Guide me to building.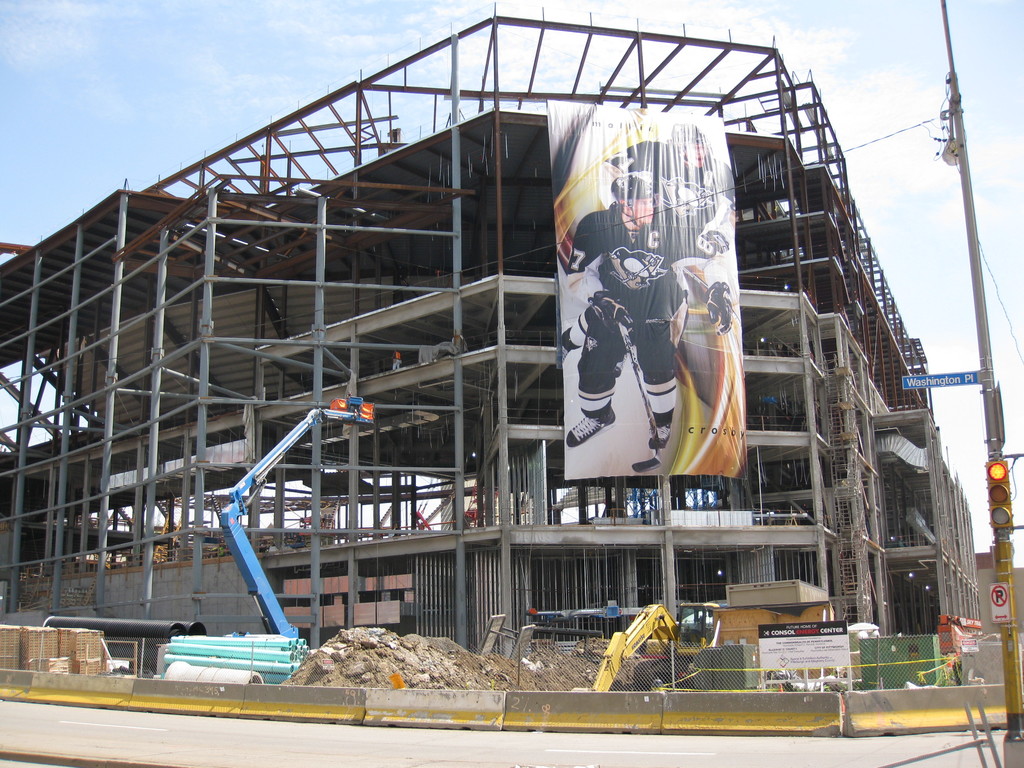
Guidance: [x1=0, y1=1, x2=984, y2=680].
